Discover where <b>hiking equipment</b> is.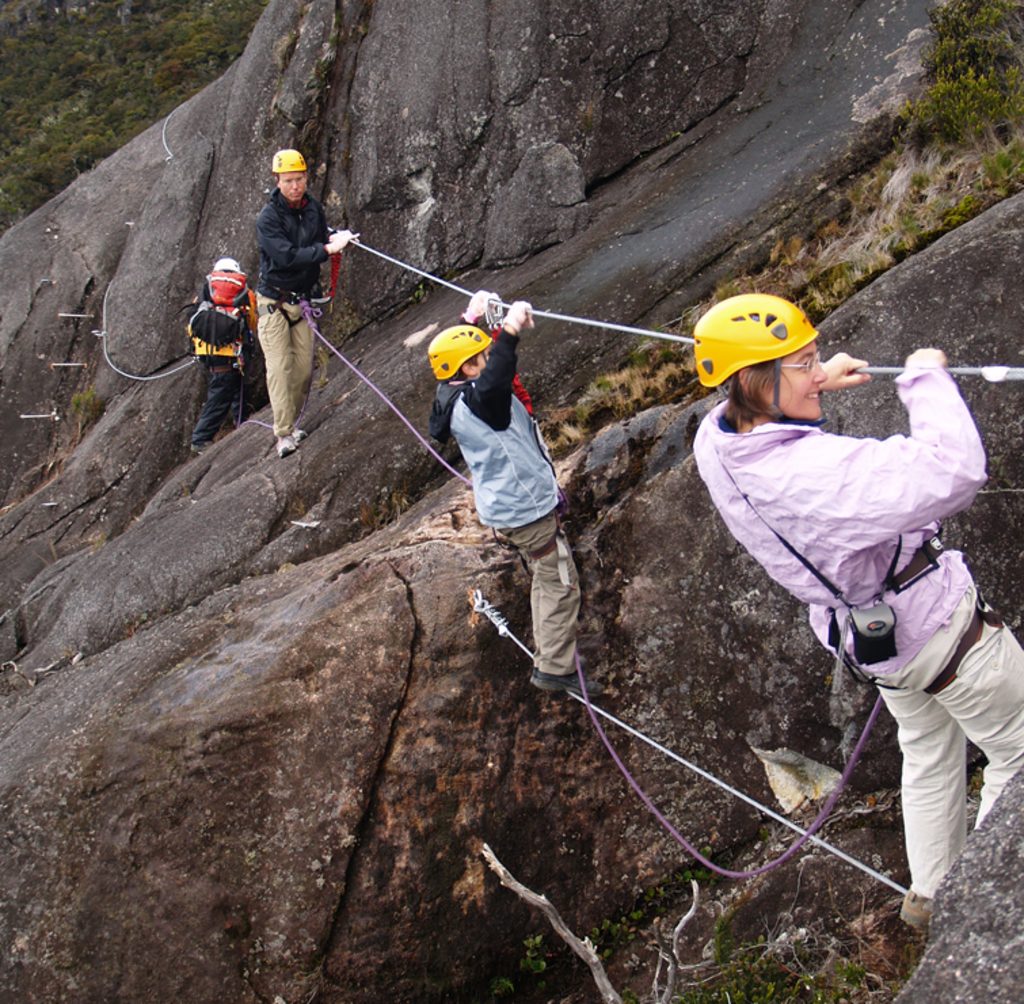
Discovered at {"x1": 271, "y1": 427, "x2": 296, "y2": 459}.
